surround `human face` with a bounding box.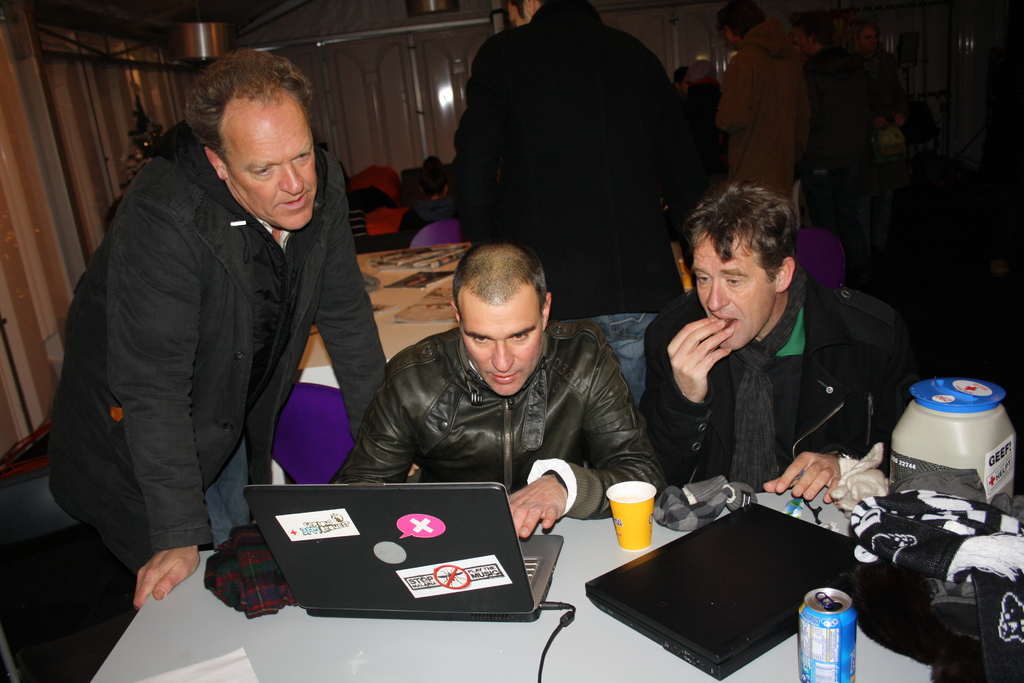
crop(696, 235, 775, 352).
